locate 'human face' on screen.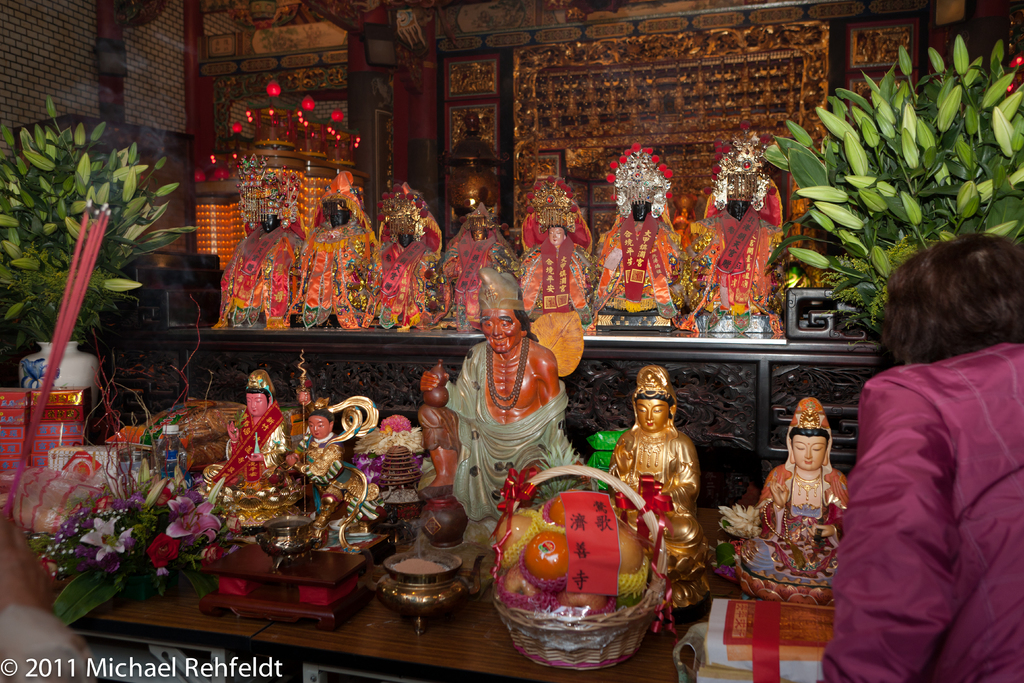
On screen at <region>309, 416, 328, 440</region>.
